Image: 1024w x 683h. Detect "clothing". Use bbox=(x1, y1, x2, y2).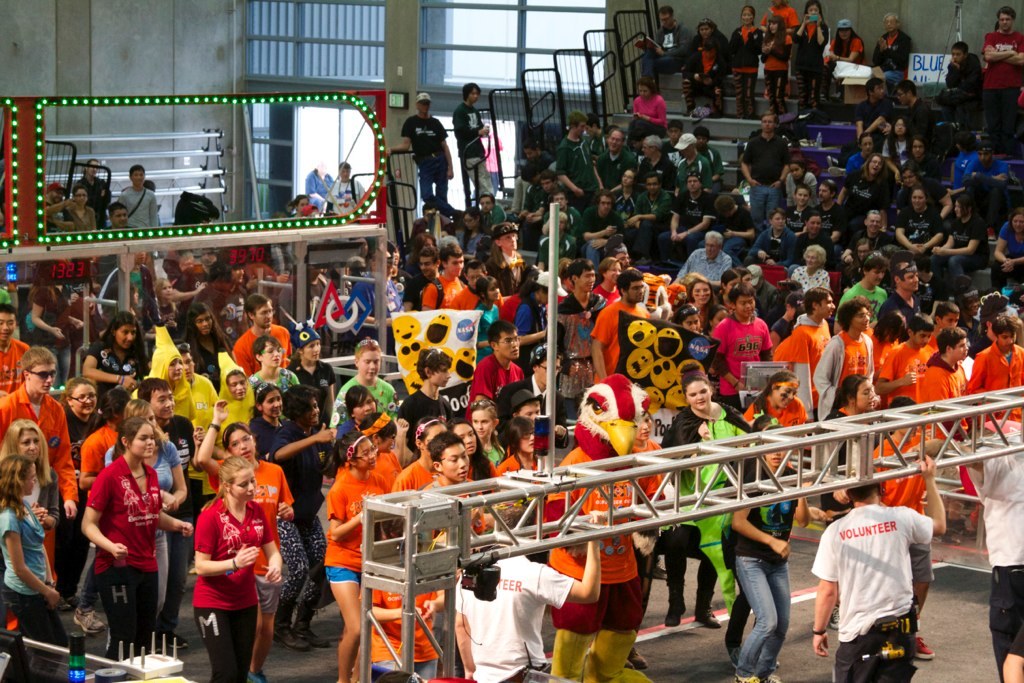
bbox=(69, 198, 103, 236).
